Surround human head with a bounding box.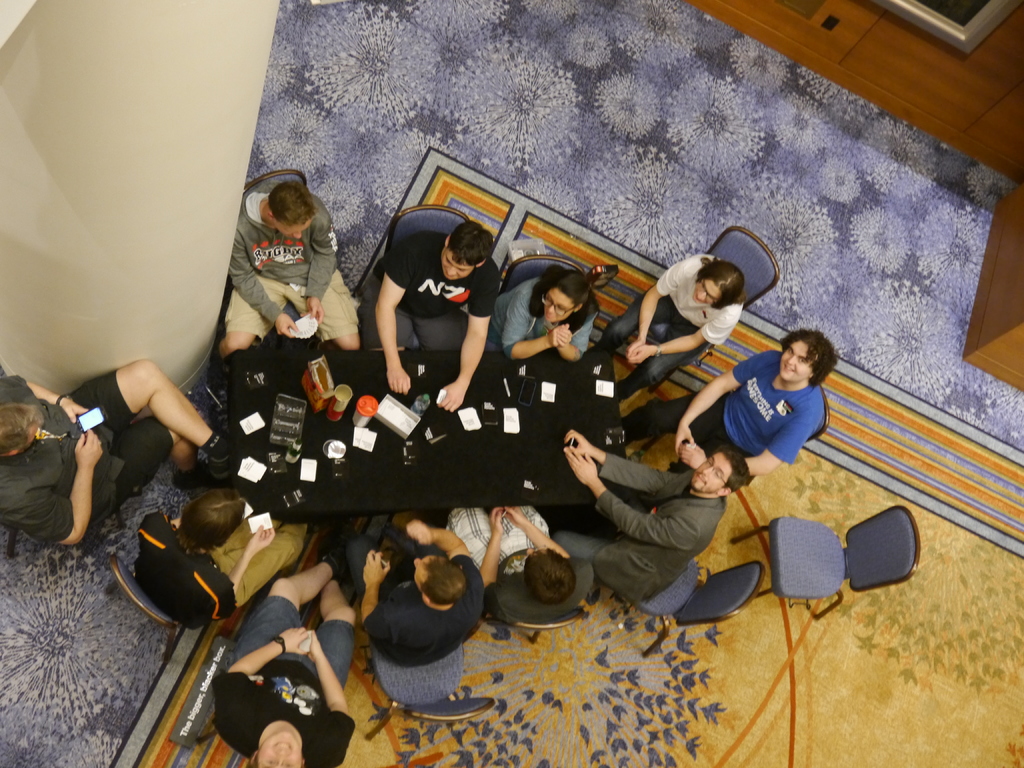
<region>181, 490, 247, 550</region>.
